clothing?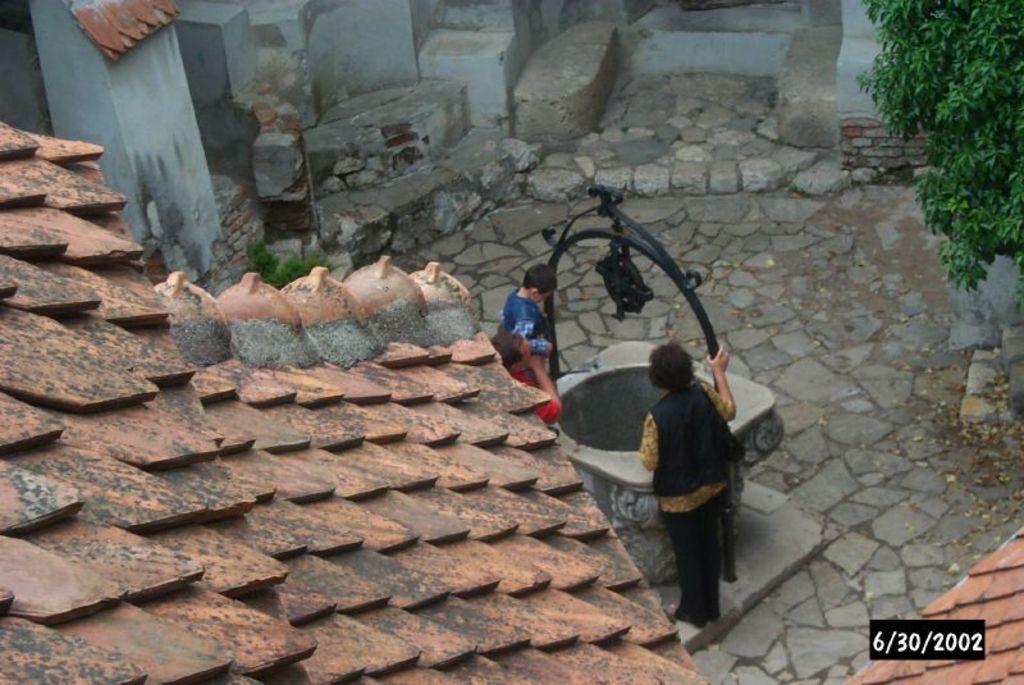
{"x1": 631, "y1": 378, "x2": 736, "y2": 620}
